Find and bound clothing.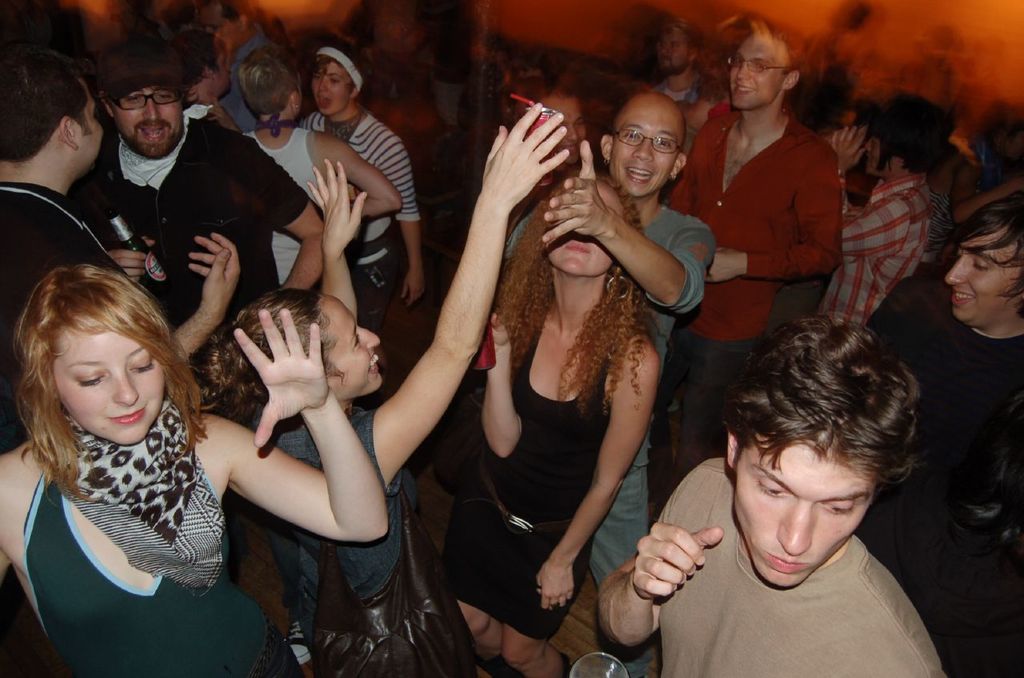
Bound: x1=854, y1=240, x2=1023, y2=554.
